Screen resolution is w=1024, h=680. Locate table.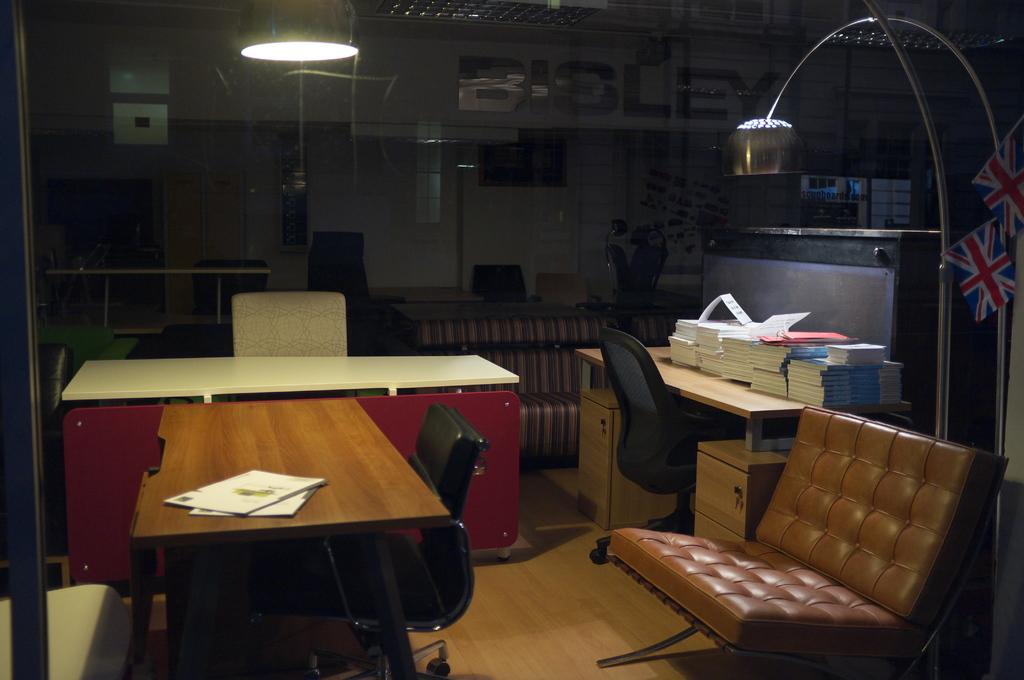
(62,353,524,592).
